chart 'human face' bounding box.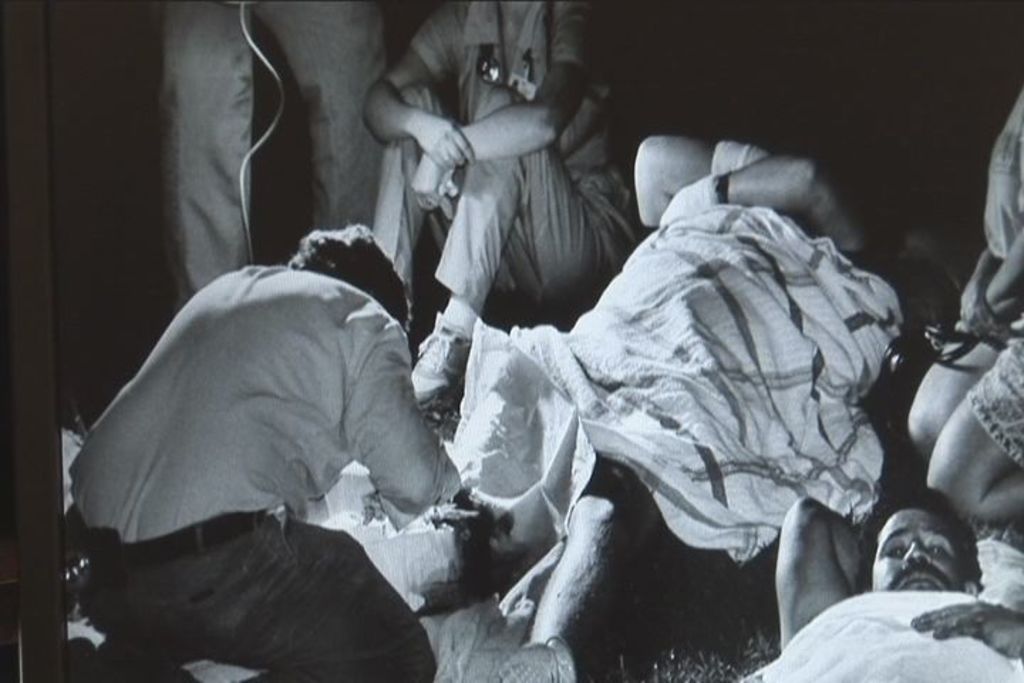
Charted: [873,512,967,591].
